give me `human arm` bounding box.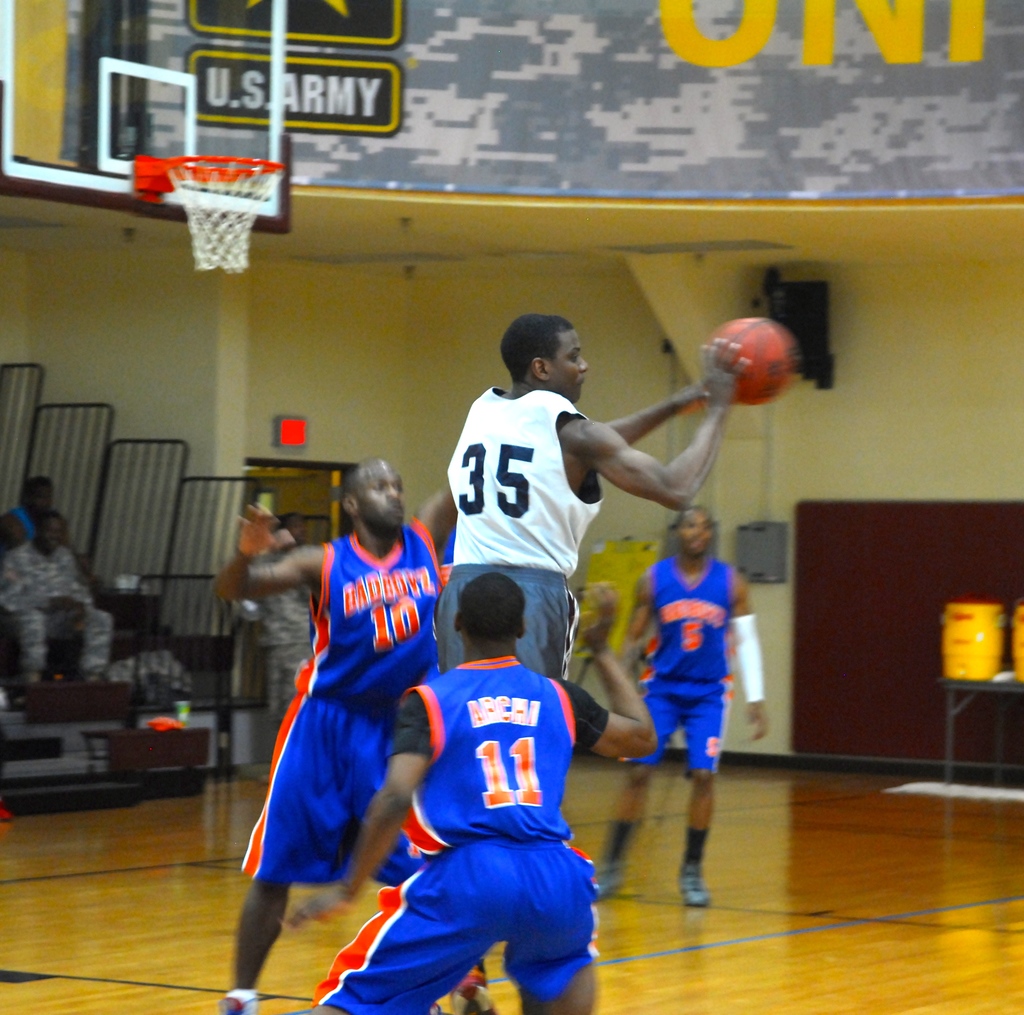
576,334,751,525.
